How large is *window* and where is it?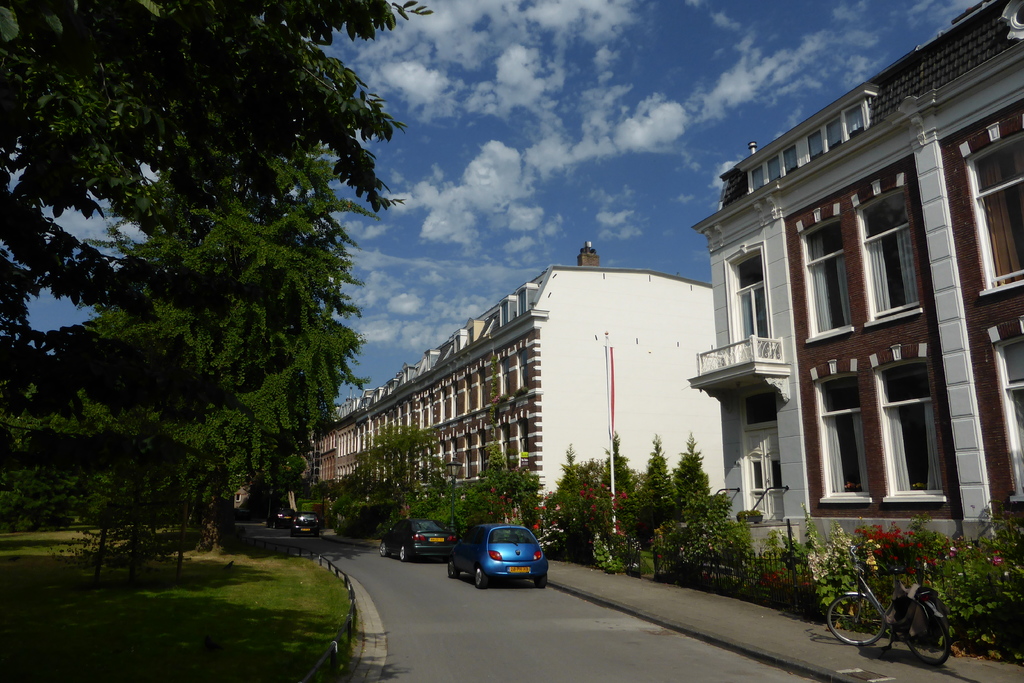
Bounding box: crop(851, 174, 926, 336).
